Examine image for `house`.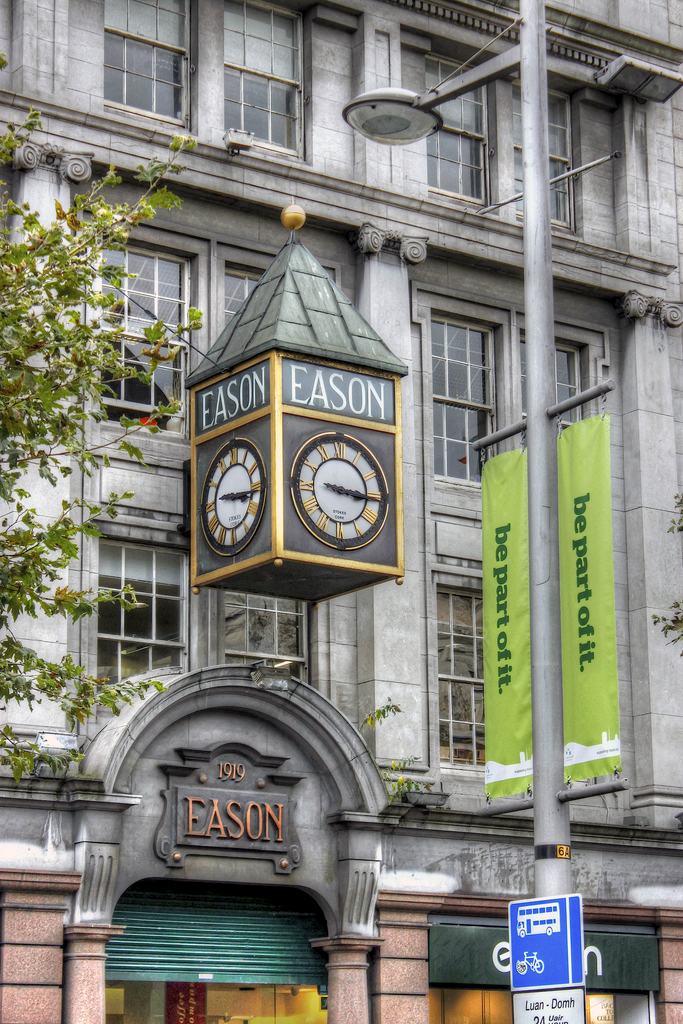
Examination result: bbox=[0, 0, 682, 786].
